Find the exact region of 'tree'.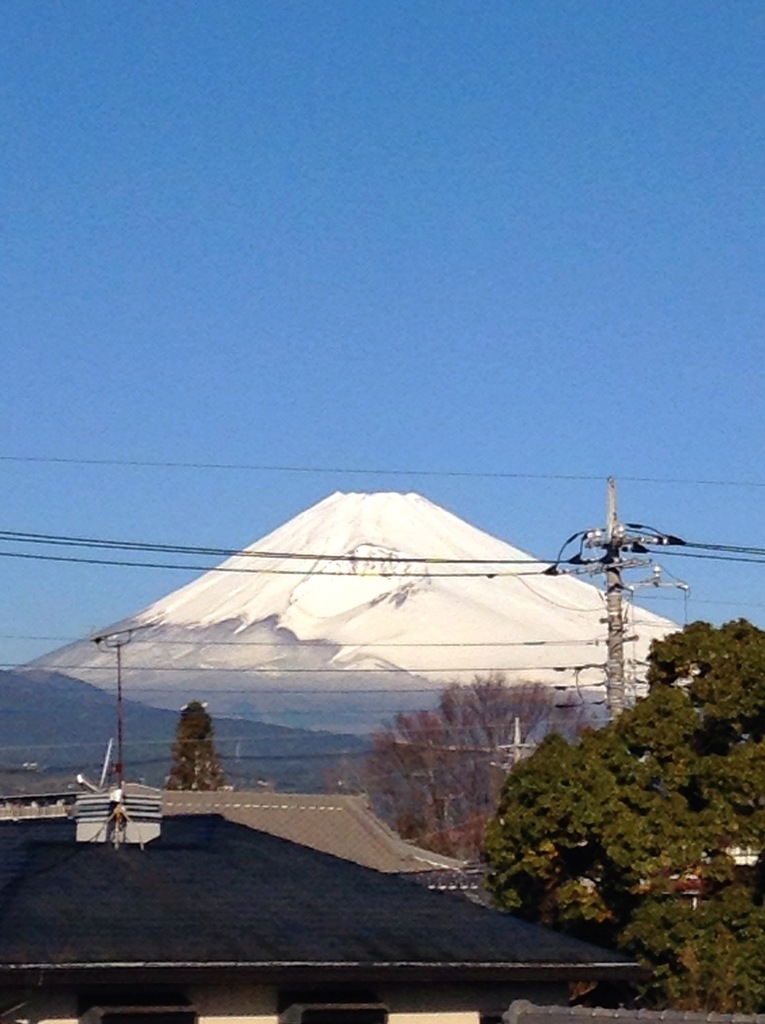
Exact region: <bbox>350, 677, 540, 847</bbox>.
